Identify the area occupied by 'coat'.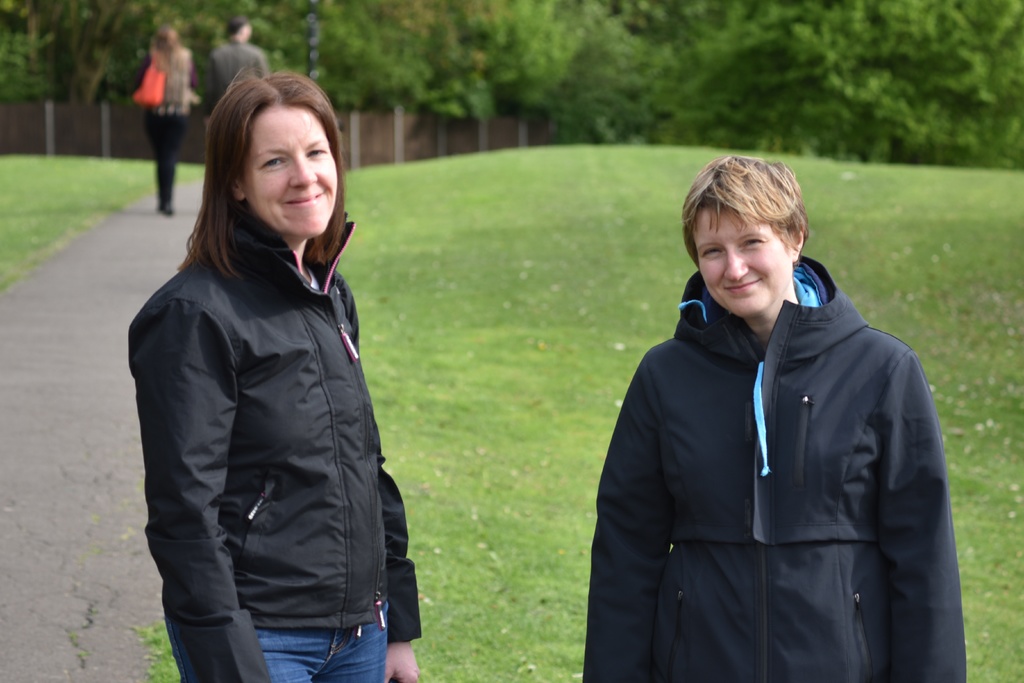
Area: region(135, 197, 430, 682).
